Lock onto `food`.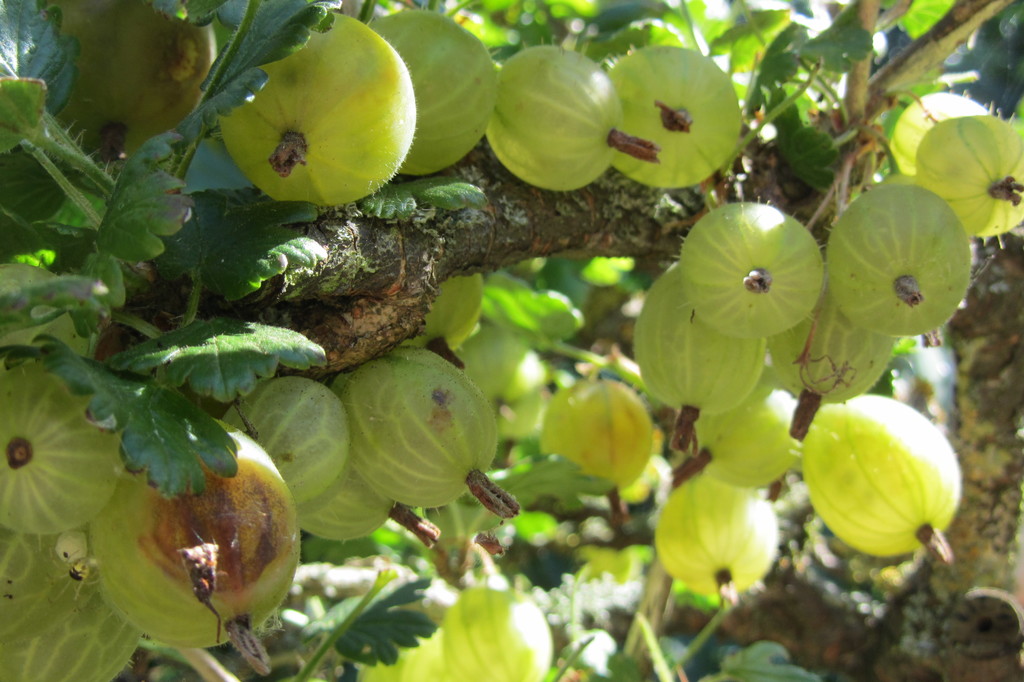
Locked: (x1=220, y1=377, x2=350, y2=503).
